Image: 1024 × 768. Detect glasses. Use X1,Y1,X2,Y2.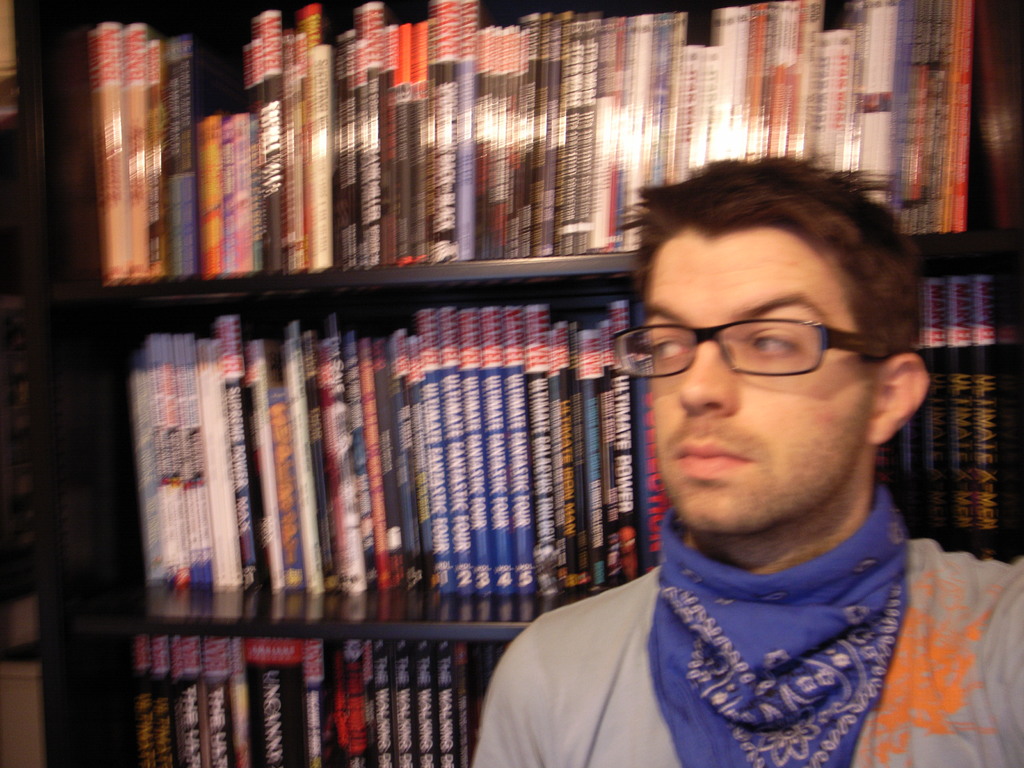
634,307,893,394.
